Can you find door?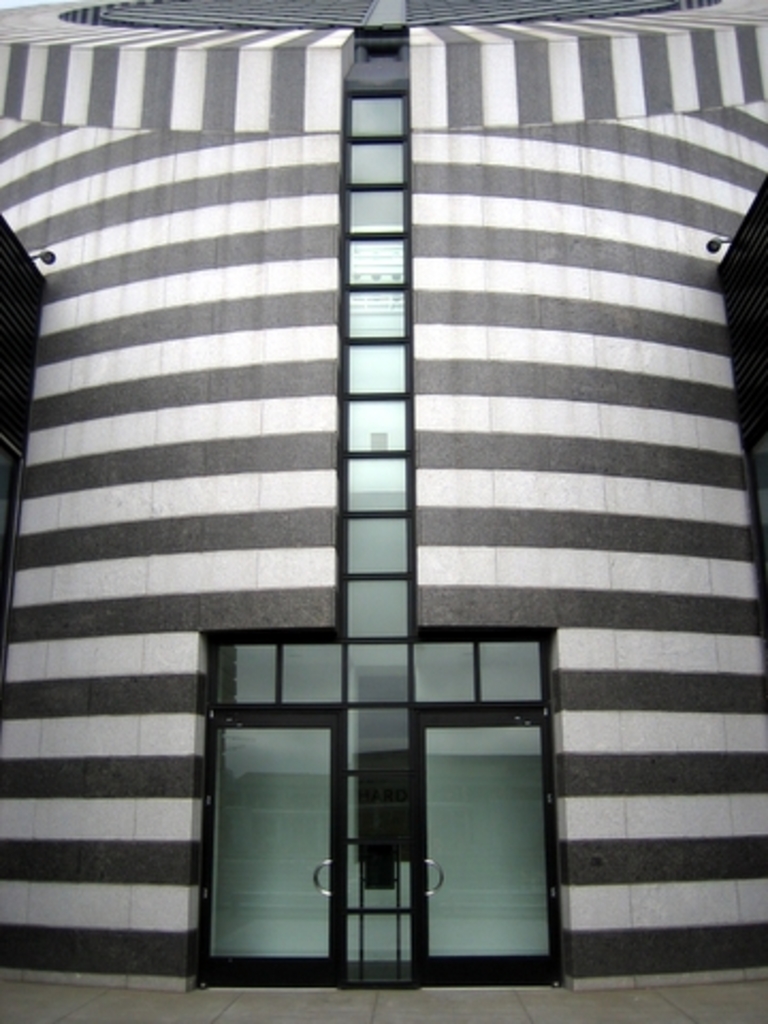
Yes, bounding box: [x1=410, y1=706, x2=557, y2=973].
